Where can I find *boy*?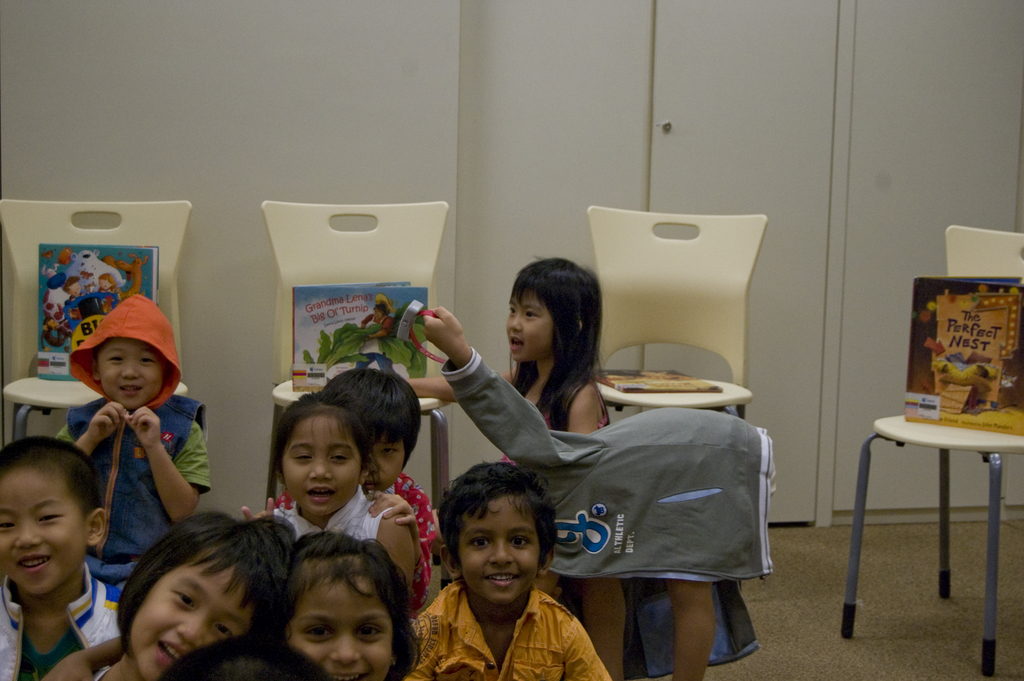
You can find it at BBox(274, 364, 439, 618).
